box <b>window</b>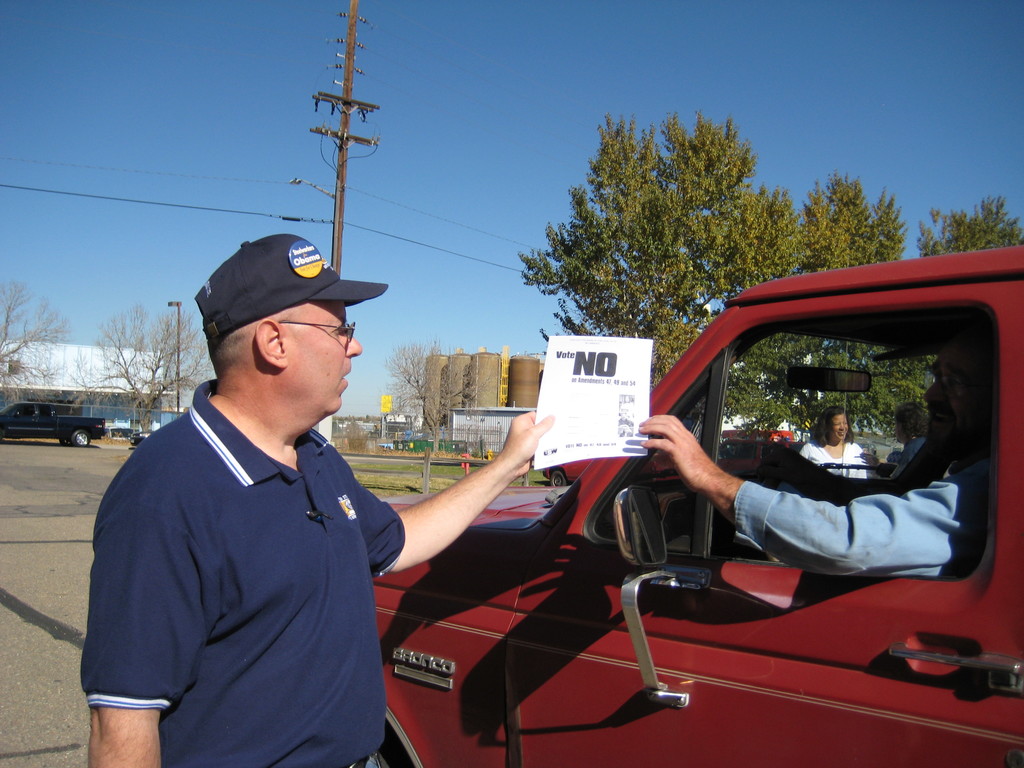
[586,323,996,577]
